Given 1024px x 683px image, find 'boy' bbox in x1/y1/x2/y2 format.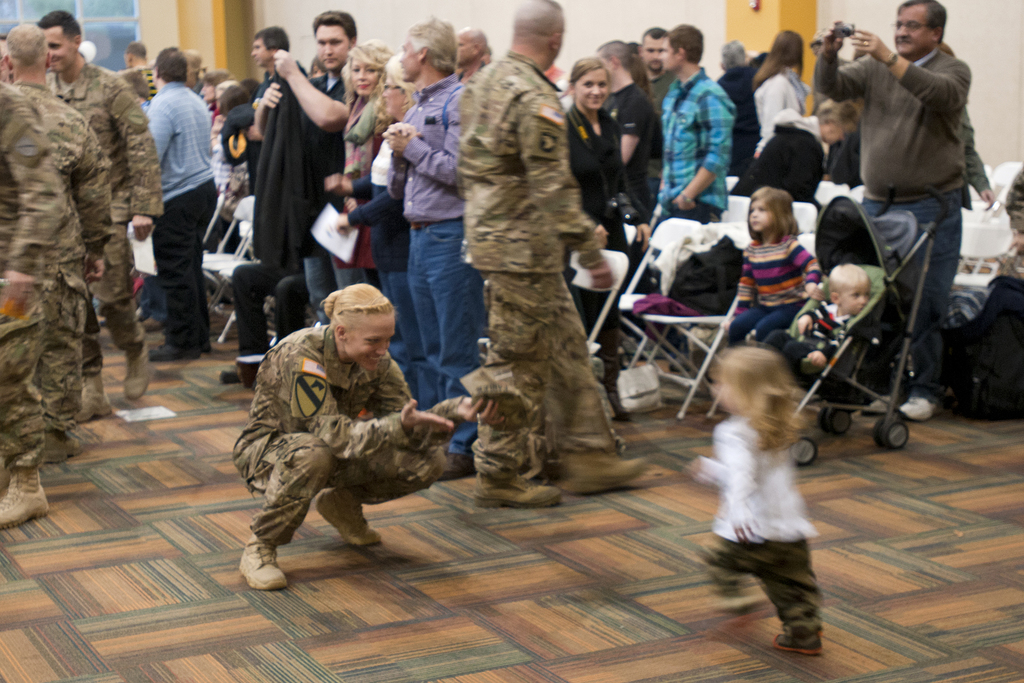
763/261/871/372.
